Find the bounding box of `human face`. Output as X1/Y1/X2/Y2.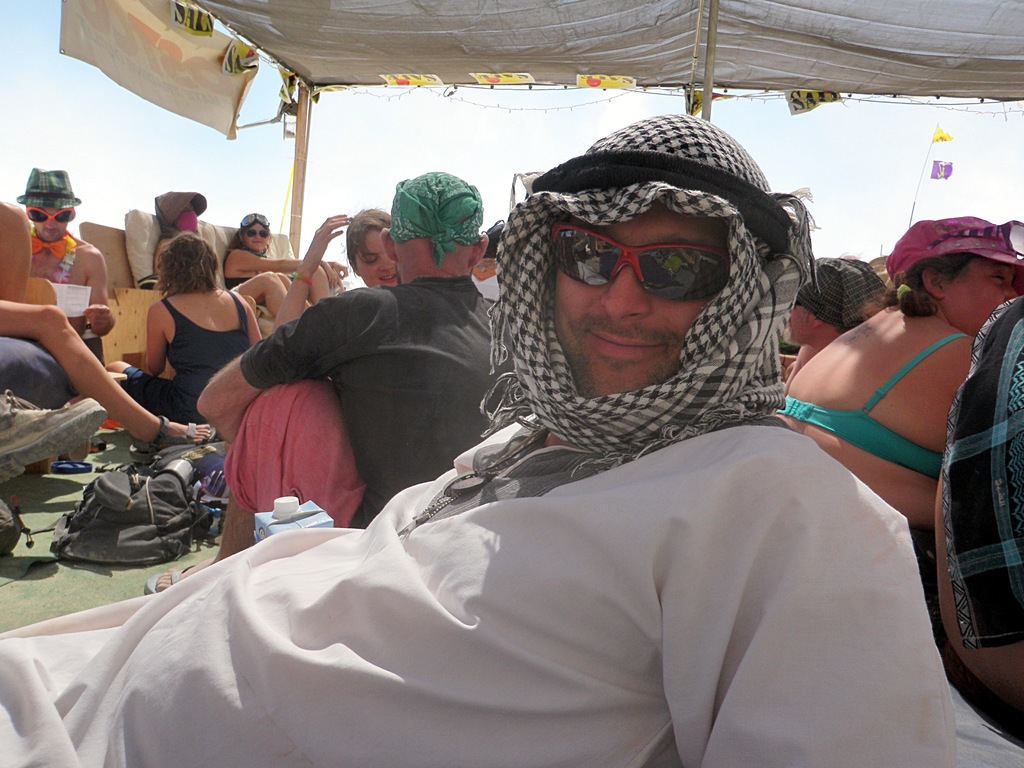
33/205/63/241.
